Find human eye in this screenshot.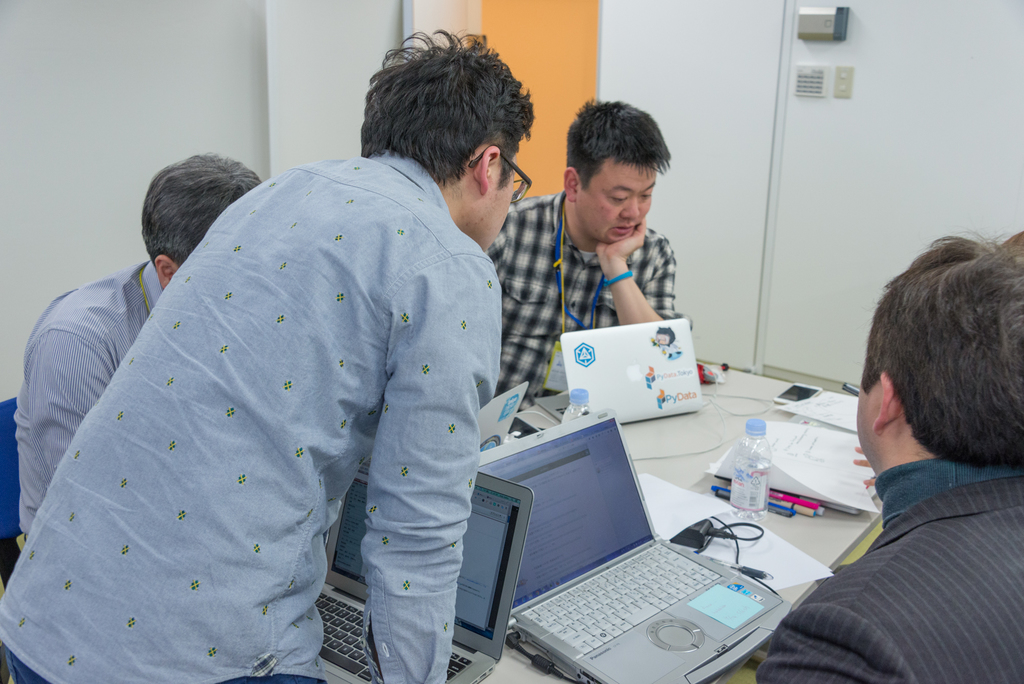
The bounding box for human eye is <bbox>637, 186, 653, 204</bbox>.
